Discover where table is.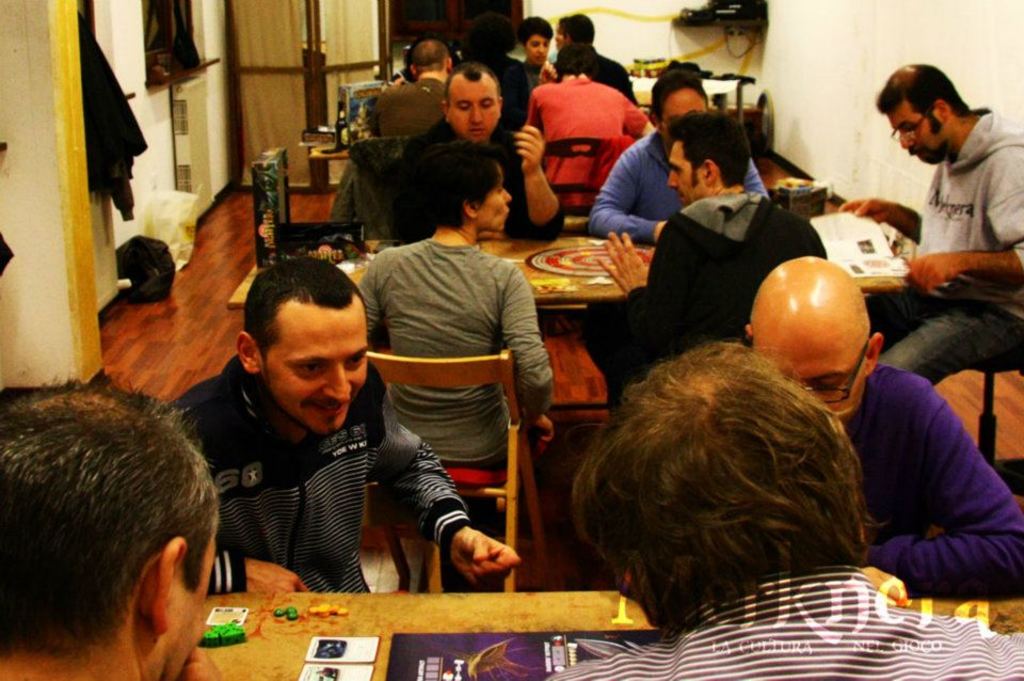
Discovered at crop(486, 226, 668, 308).
